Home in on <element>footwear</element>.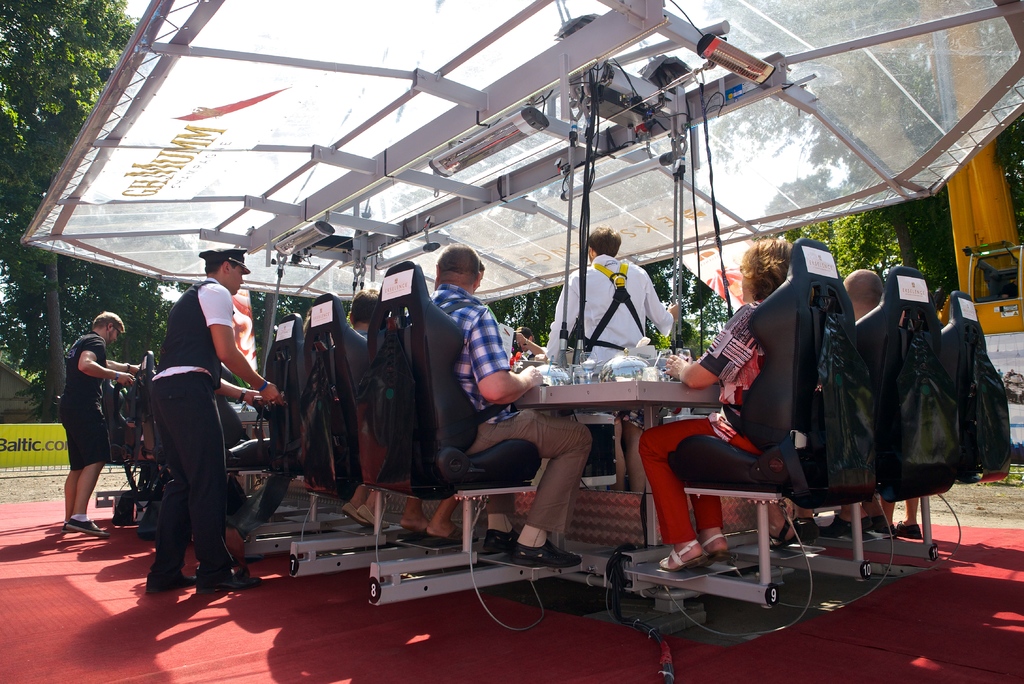
Homed in at {"left": 503, "top": 533, "right": 586, "bottom": 569}.
